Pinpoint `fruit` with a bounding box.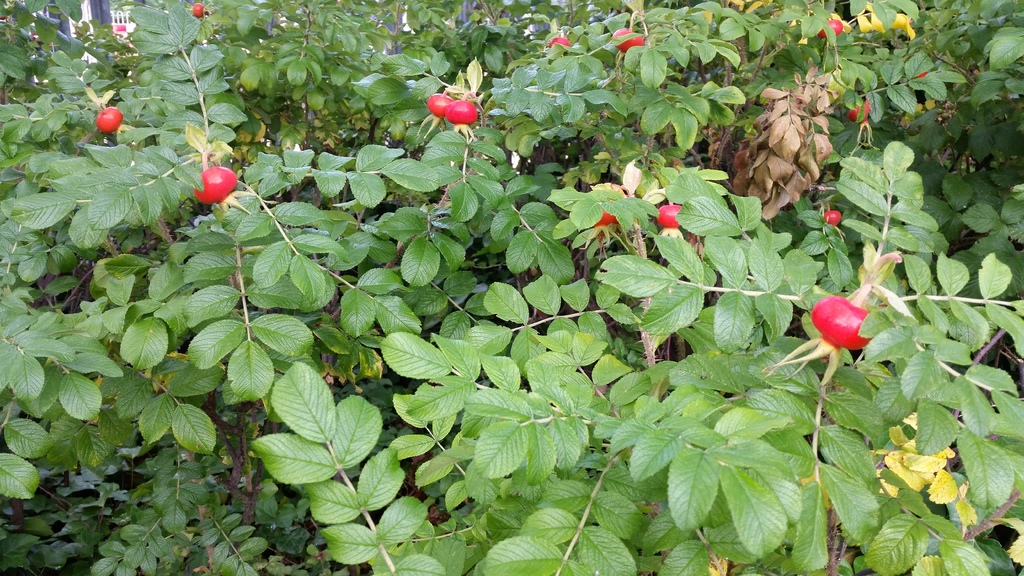
819/208/844/228.
